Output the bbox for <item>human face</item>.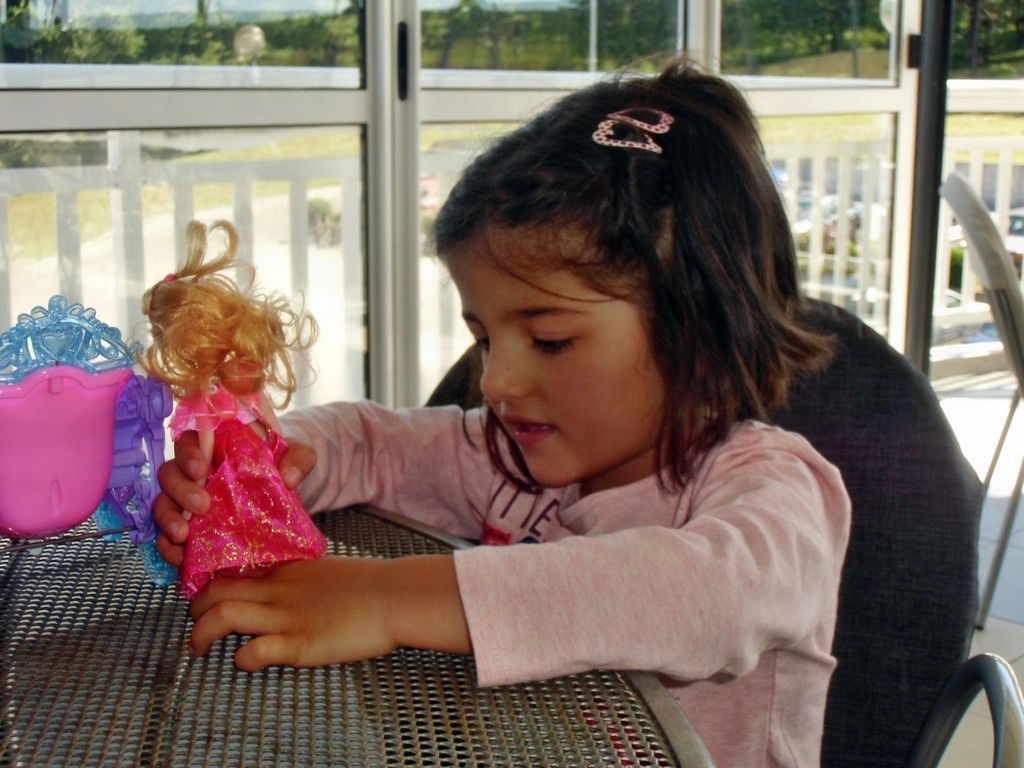
left=444, top=230, right=657, bottom=487.
